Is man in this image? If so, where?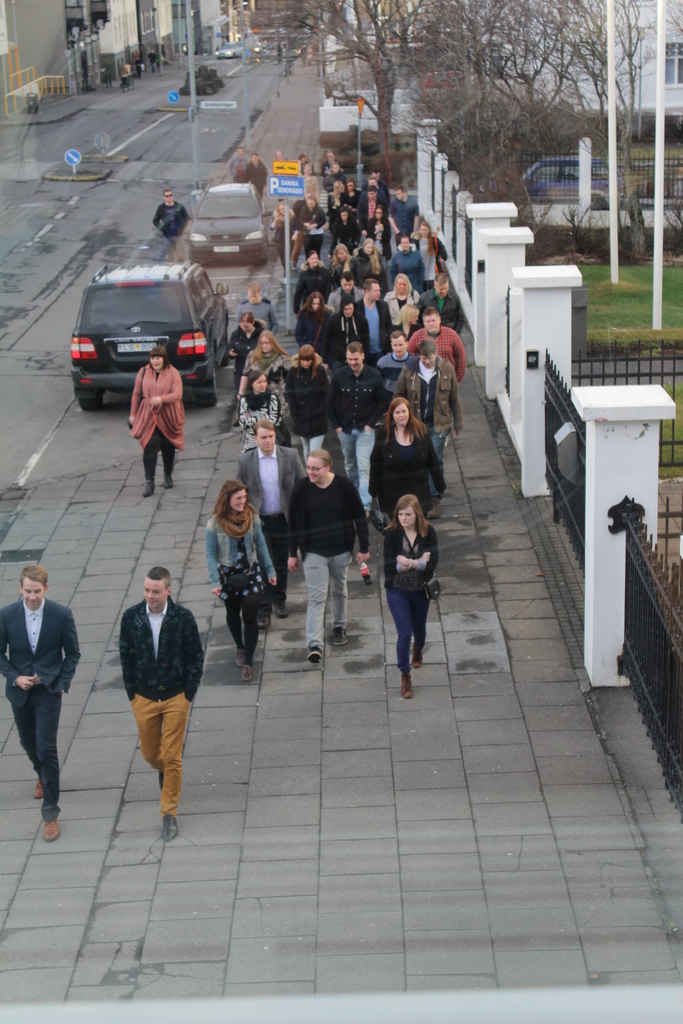
Yes, at 351:277:390:361.
